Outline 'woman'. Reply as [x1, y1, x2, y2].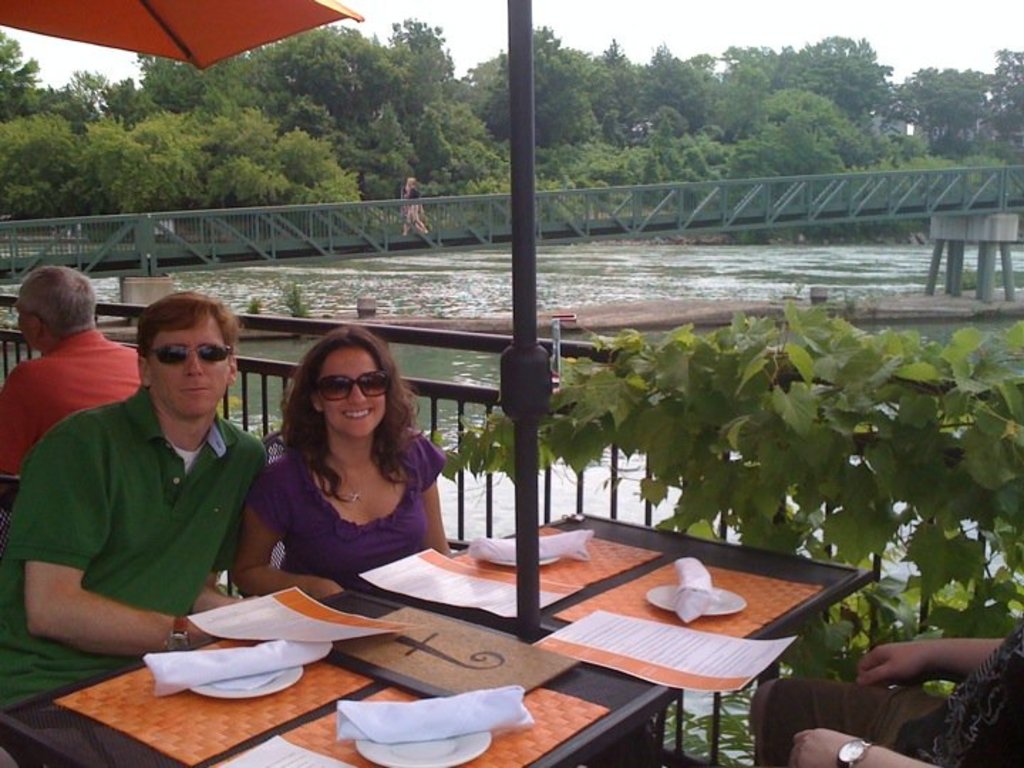
[239, 334, 455, 612].
